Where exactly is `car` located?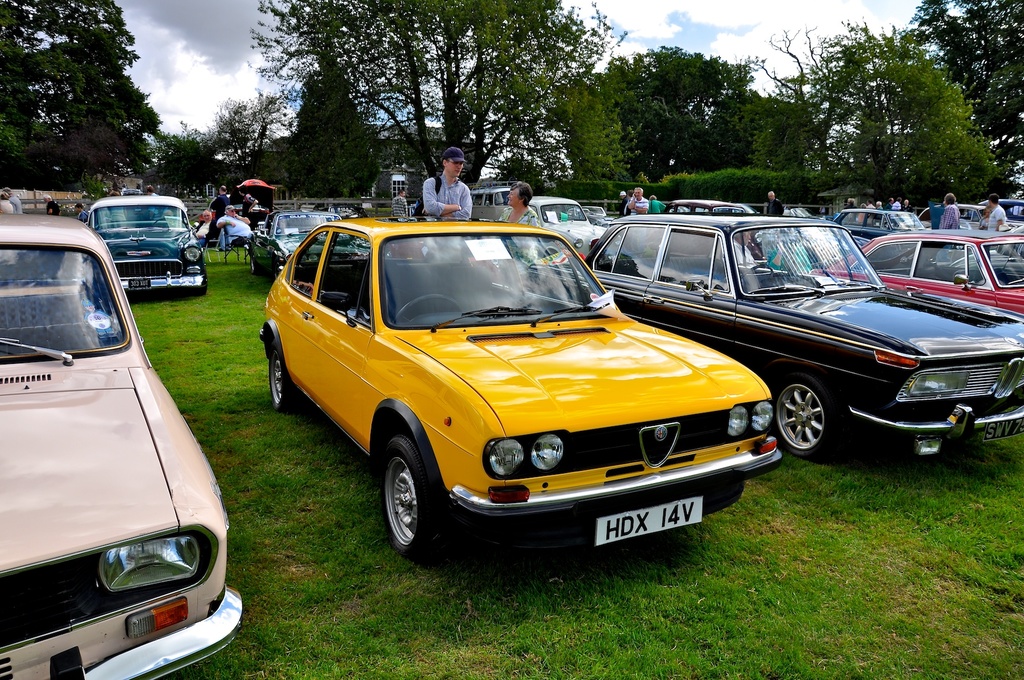
Its bounding box is 250,225,772,563.
